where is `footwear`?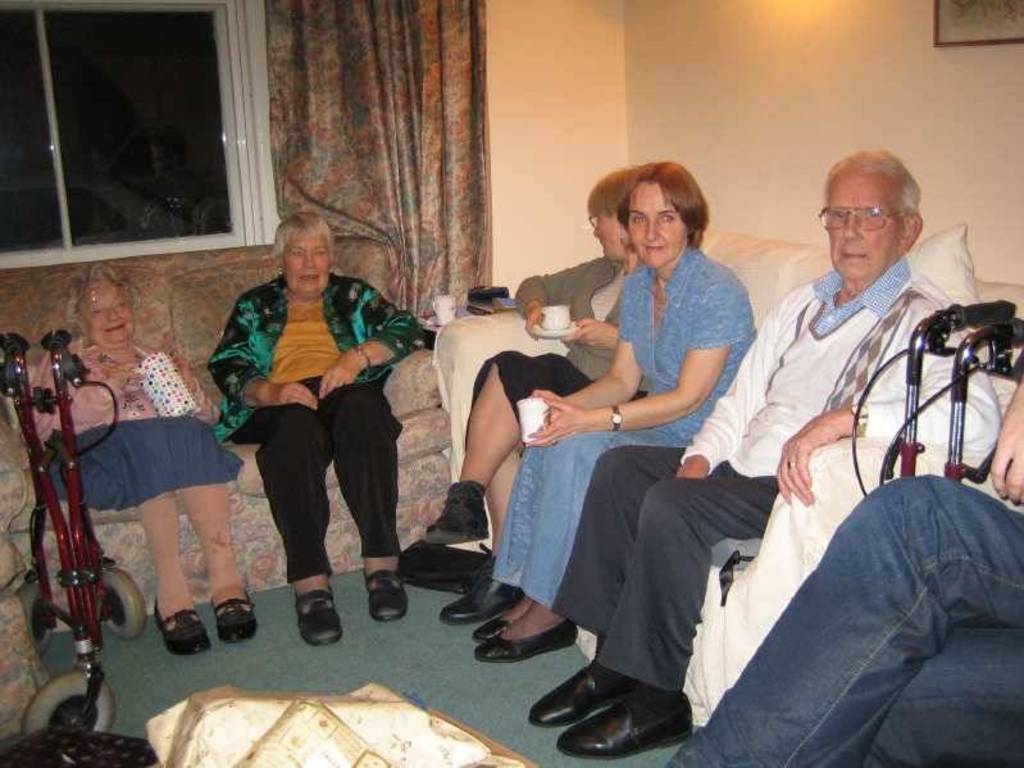
detection(209, 597, 256, 644).
